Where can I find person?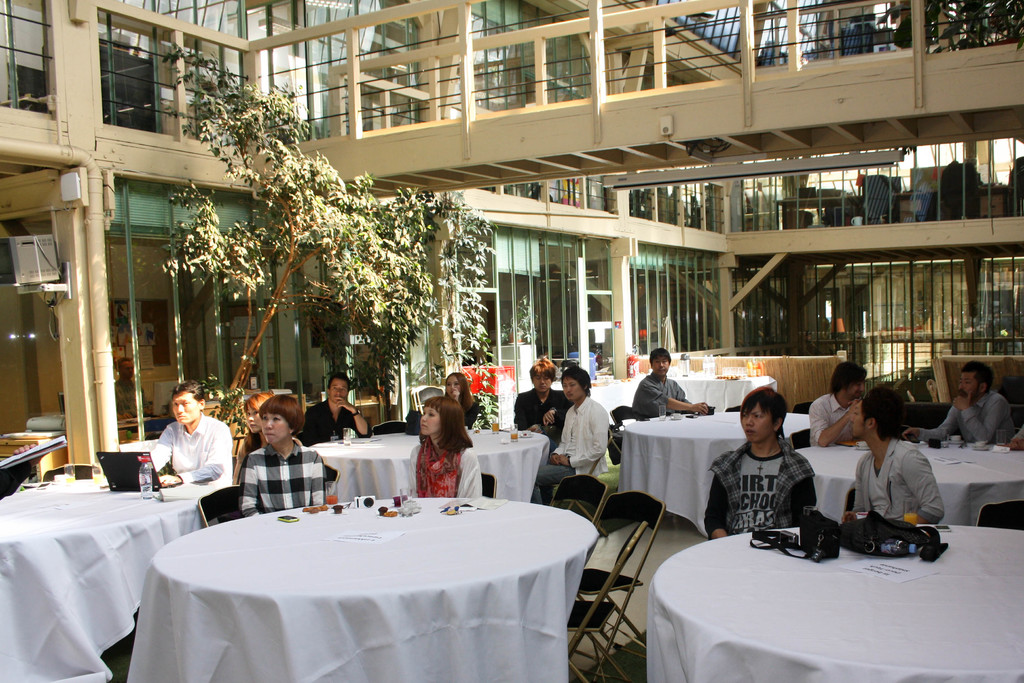
You can find it at 404 395 481 498.
